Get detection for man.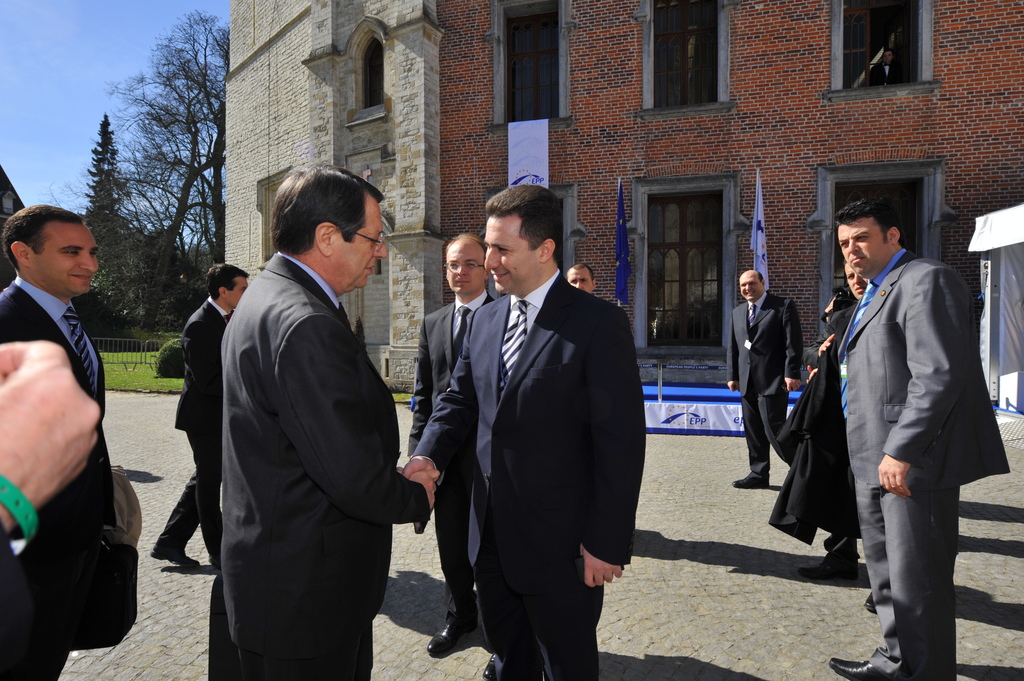
Detection: (824,198,1010,680).
